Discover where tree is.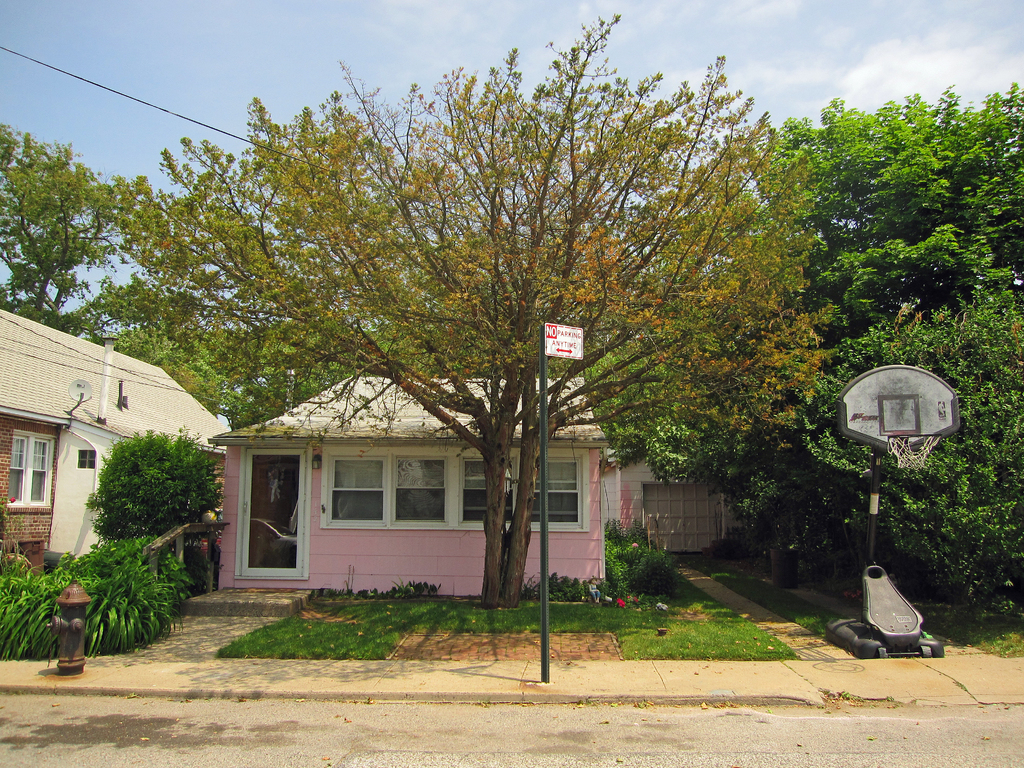
Discovered at (x1=763, y1=287, x2=1023, y2=627).
